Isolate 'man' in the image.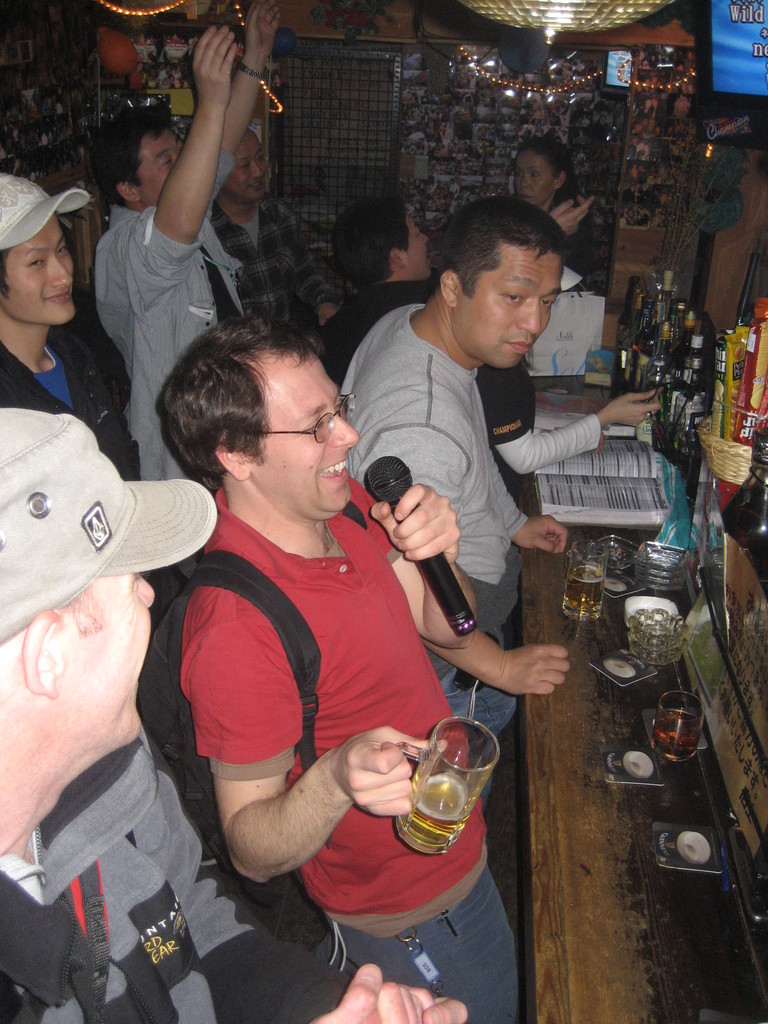
Isolated region: 0 394 472 1023.
